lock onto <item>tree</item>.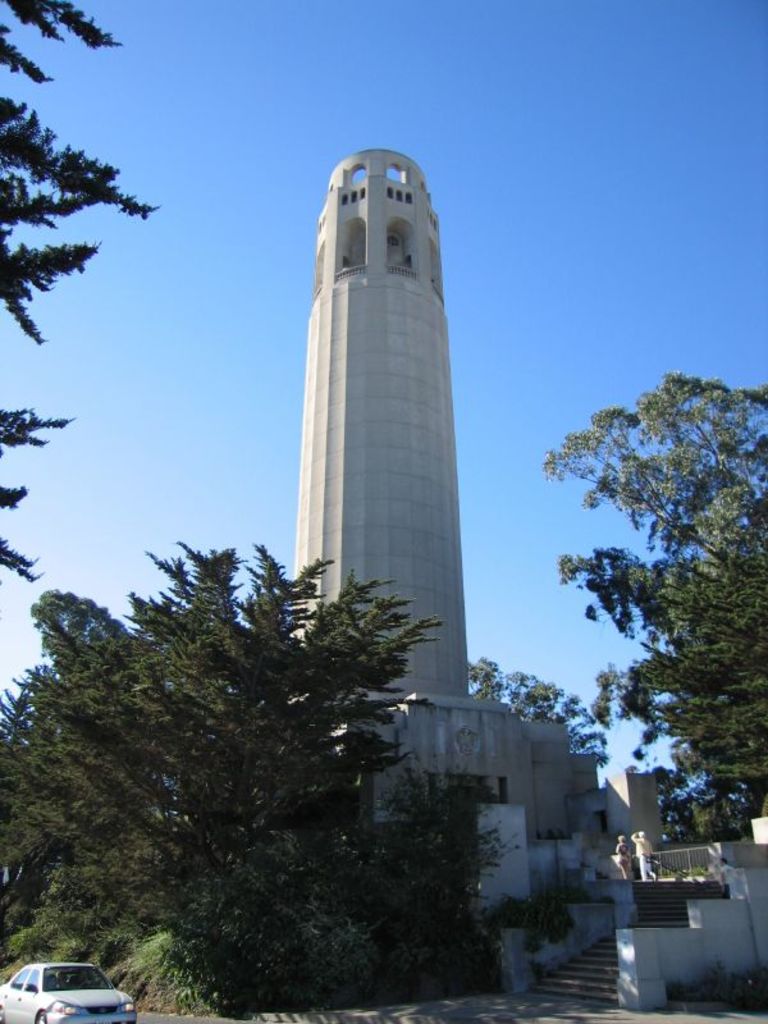
Locked: 649:768:749:849.
